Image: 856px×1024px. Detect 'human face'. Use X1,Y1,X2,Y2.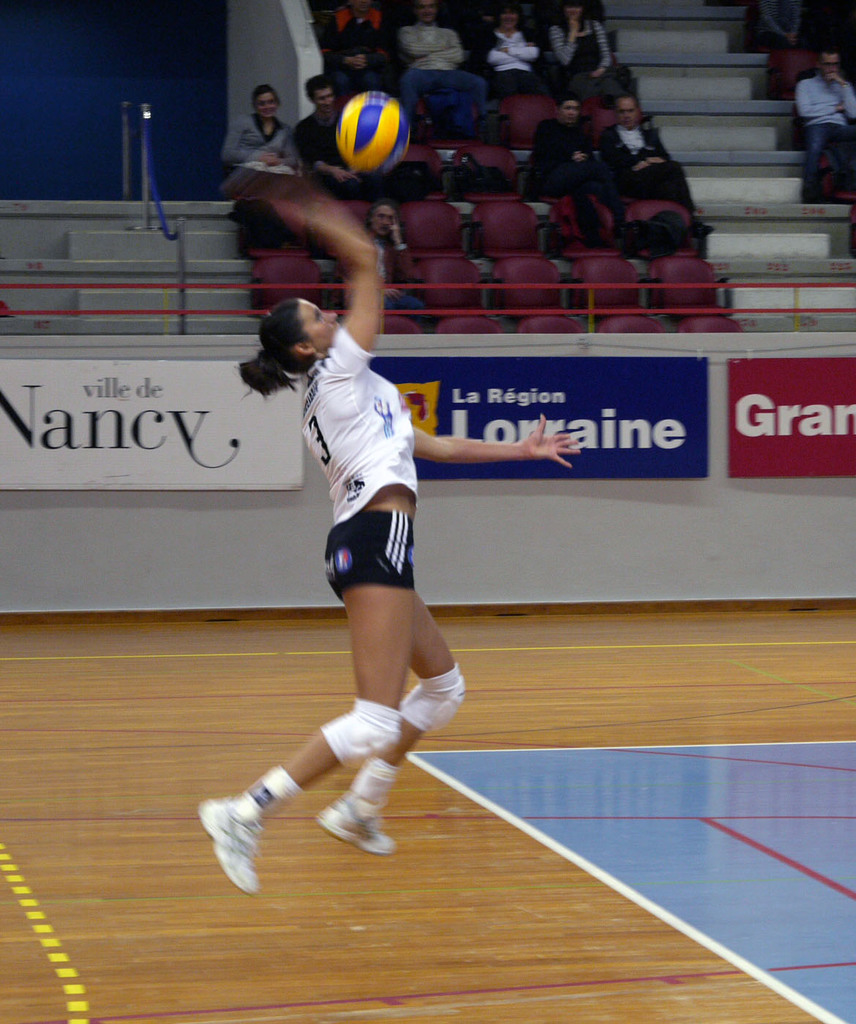
562,96,577,119.
